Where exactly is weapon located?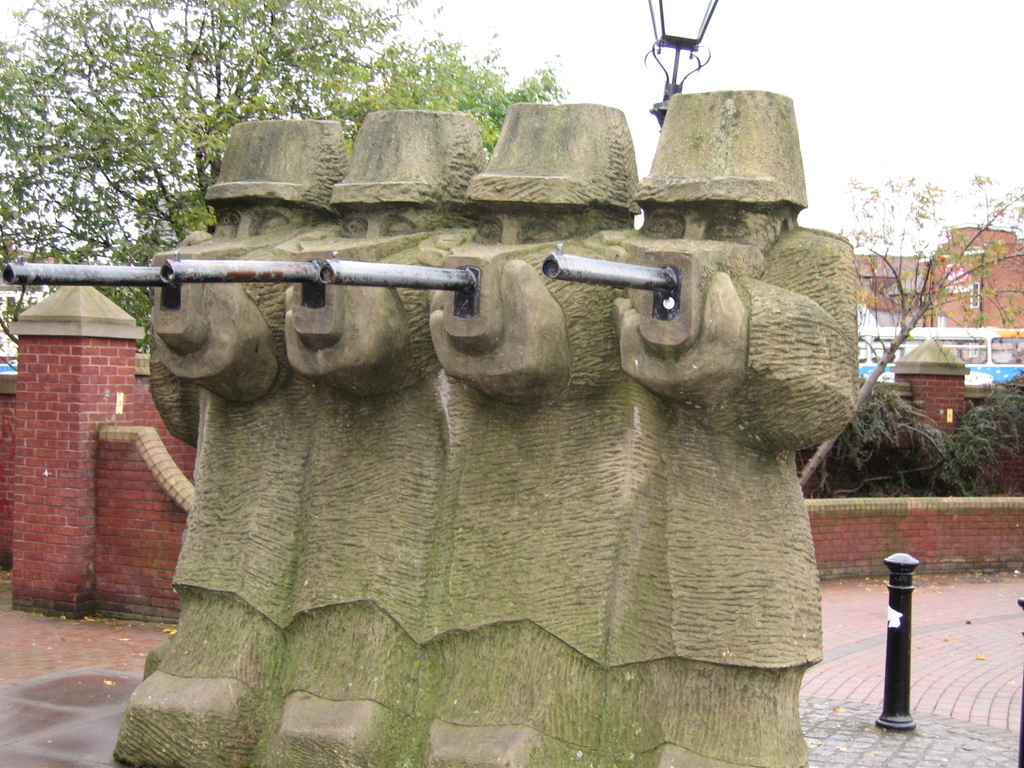
Its bounding box is [x1=538, y1=237, x2=685, y2=320].
